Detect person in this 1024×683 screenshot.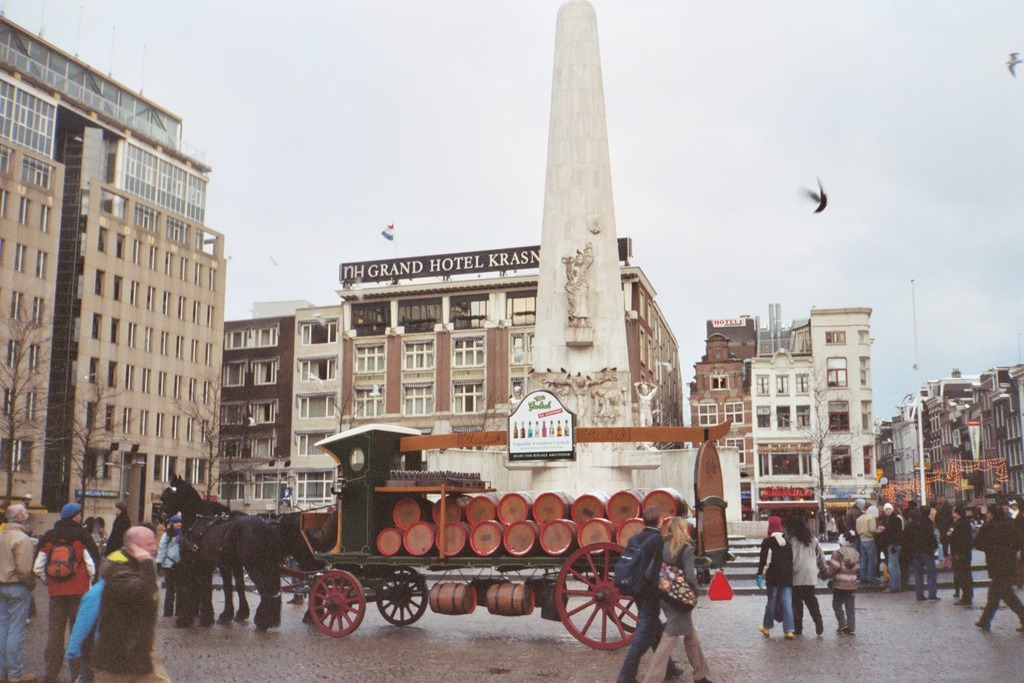
Detection: [156, 516, 183, 616].
